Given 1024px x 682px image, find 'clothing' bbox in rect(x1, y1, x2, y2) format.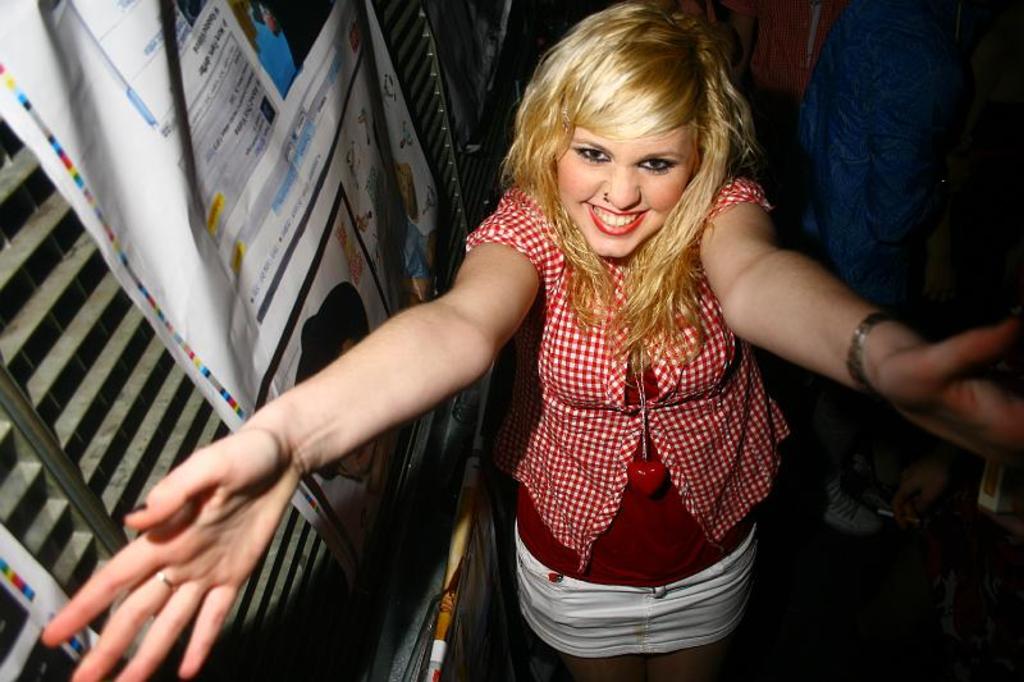
rect(727, 0, 837, 145).
